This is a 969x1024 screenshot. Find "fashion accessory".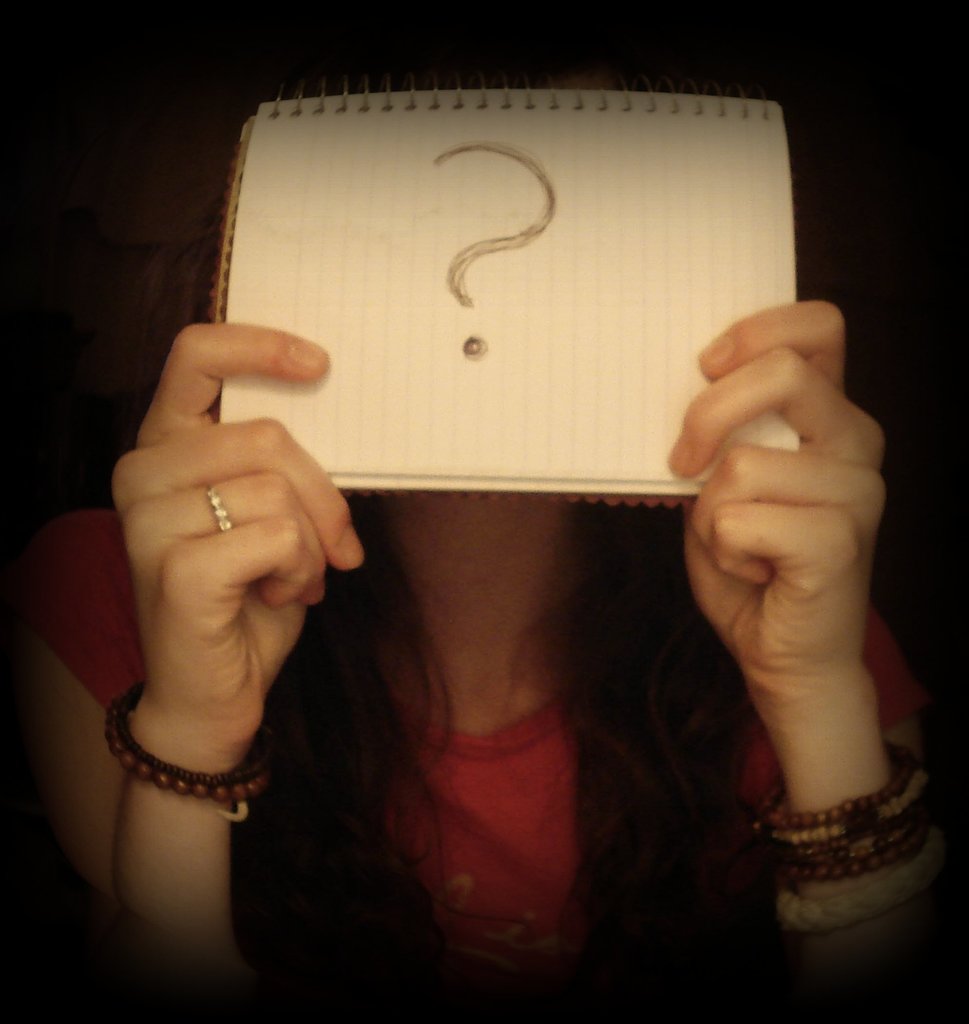
Bounding box: box=[750, 765, 941, 898].
